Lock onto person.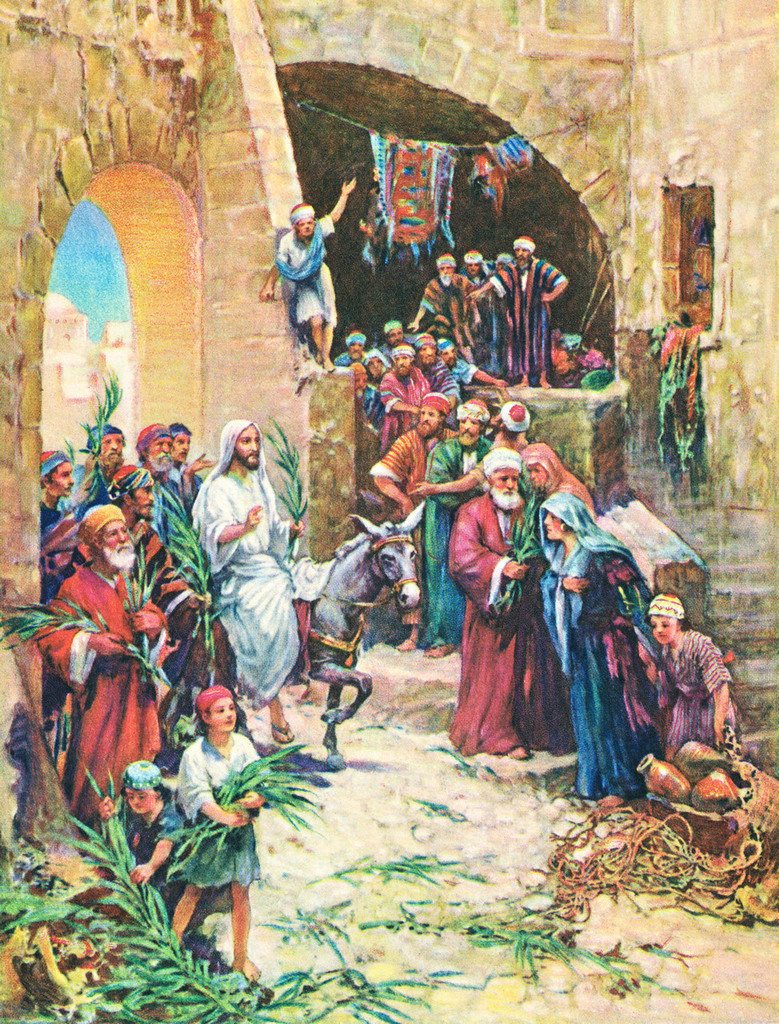
Locked: l=274, t=193, r=340, b=366.
